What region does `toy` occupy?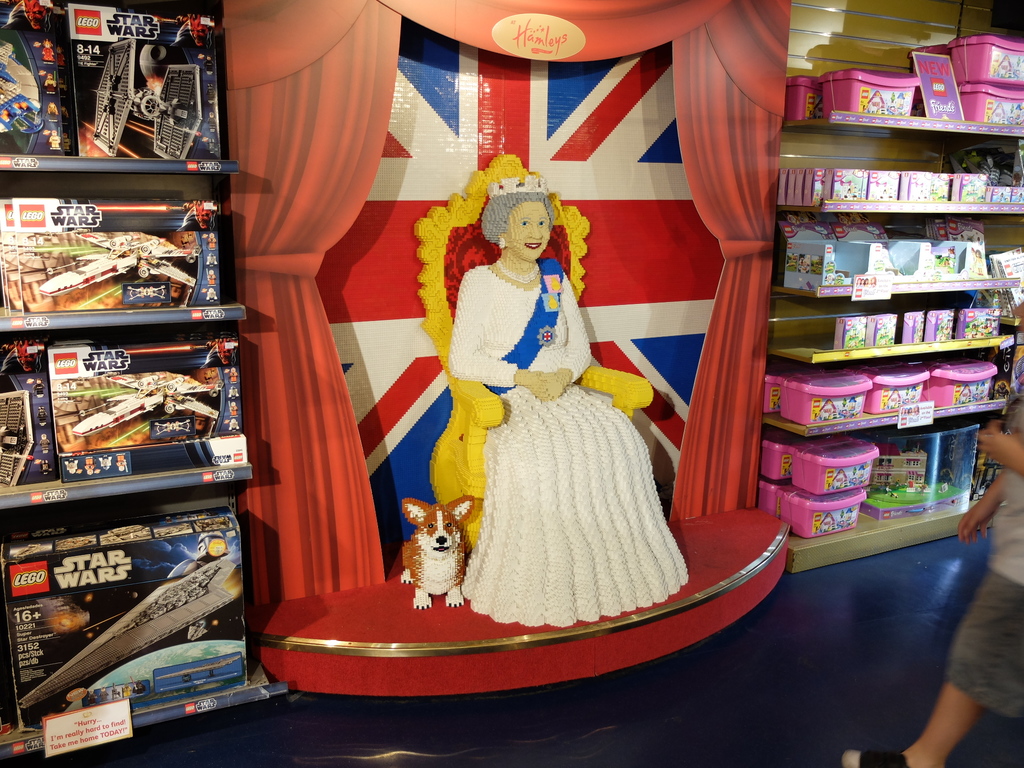
detection(122, 681, 132, 697).
